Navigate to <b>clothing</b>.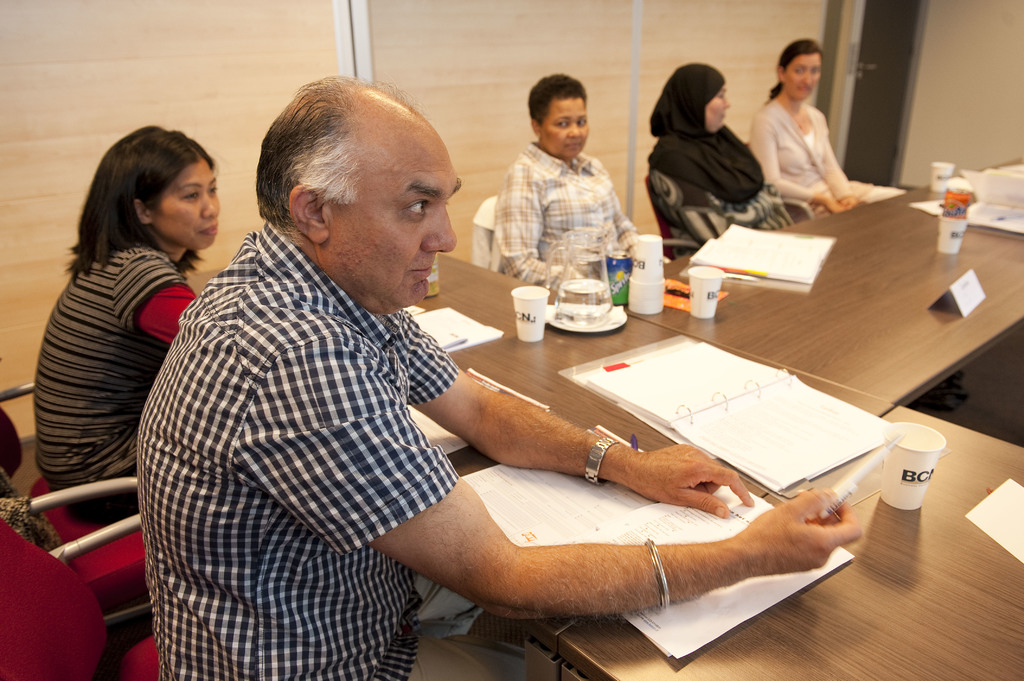
Navigation target: select_region(10, 227, 206, 543).
